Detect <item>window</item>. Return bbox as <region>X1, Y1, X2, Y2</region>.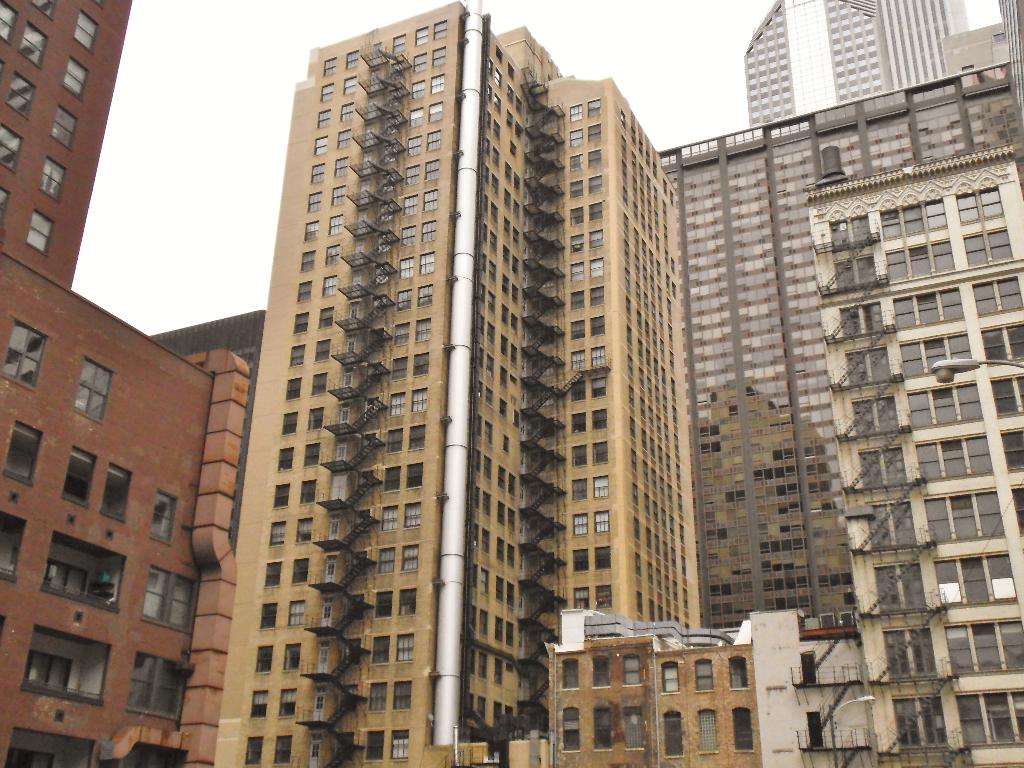
<region>480, 84, 491, 101</region>.
